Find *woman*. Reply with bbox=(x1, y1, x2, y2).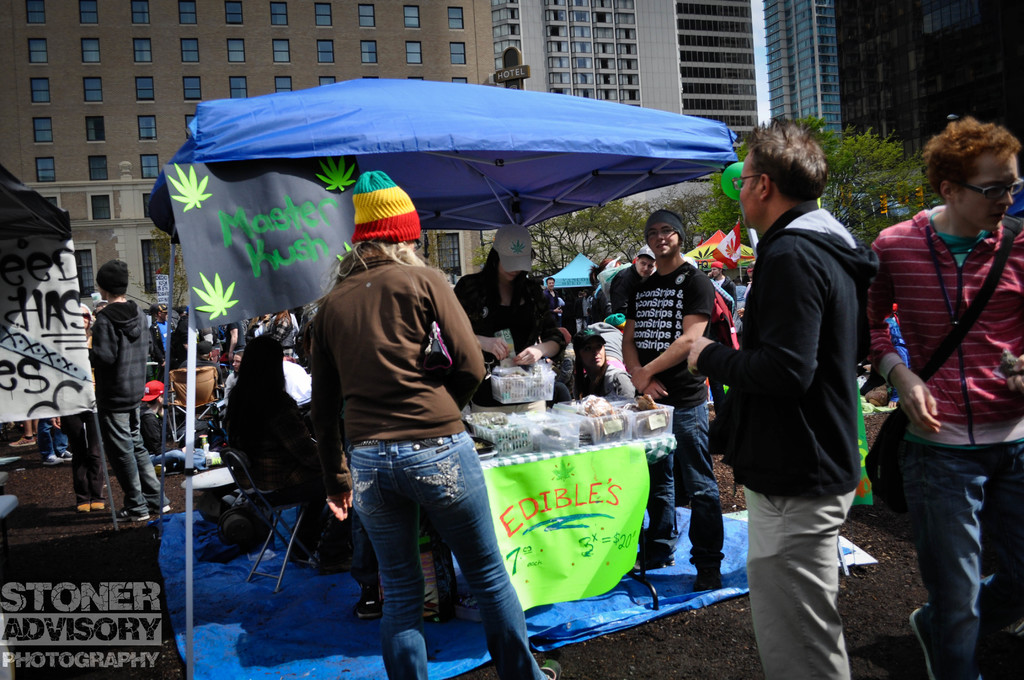
bbox=(215, 337, 315, 493).
